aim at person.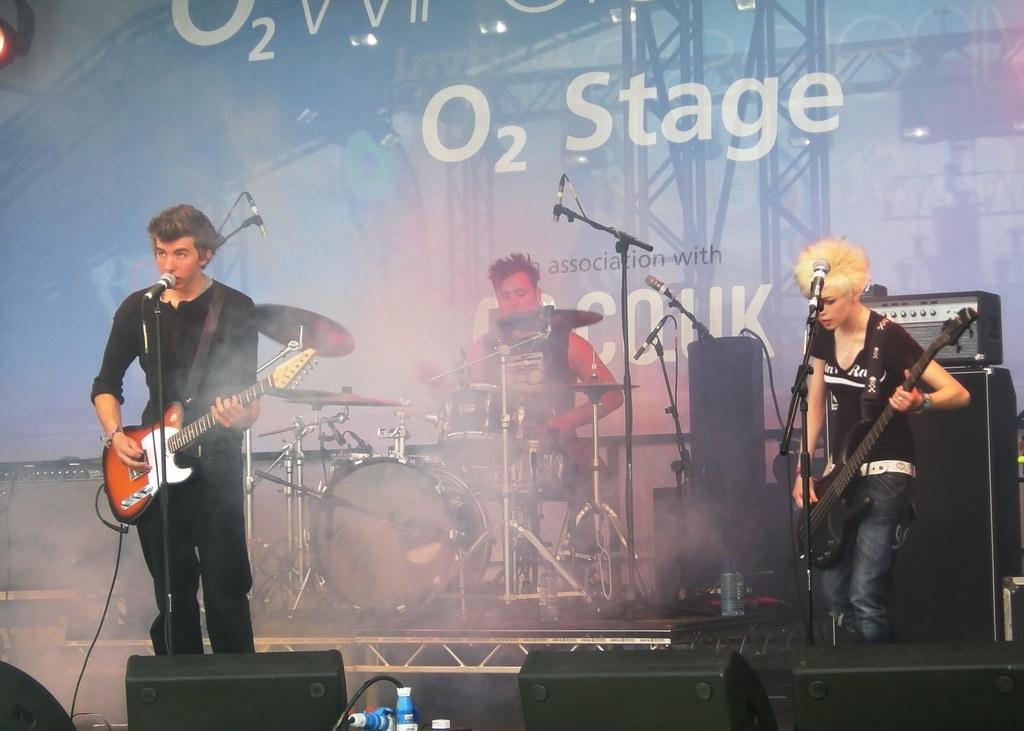
Aimed at 426, 237, 645, 531.
